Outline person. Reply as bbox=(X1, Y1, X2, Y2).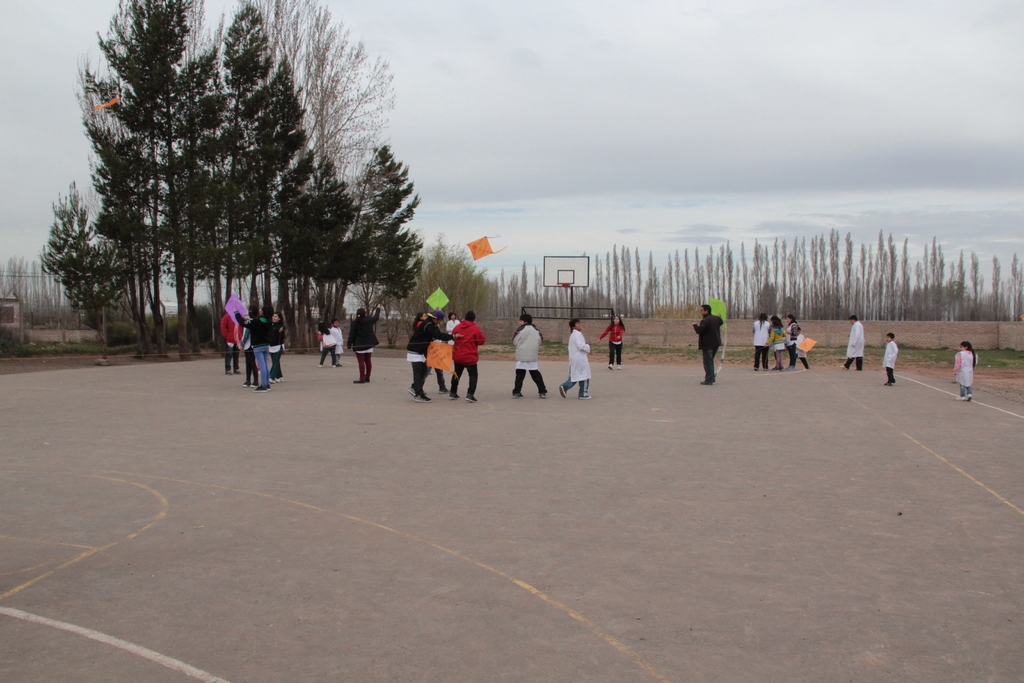
bbox=(561, 319, 595, 403).
